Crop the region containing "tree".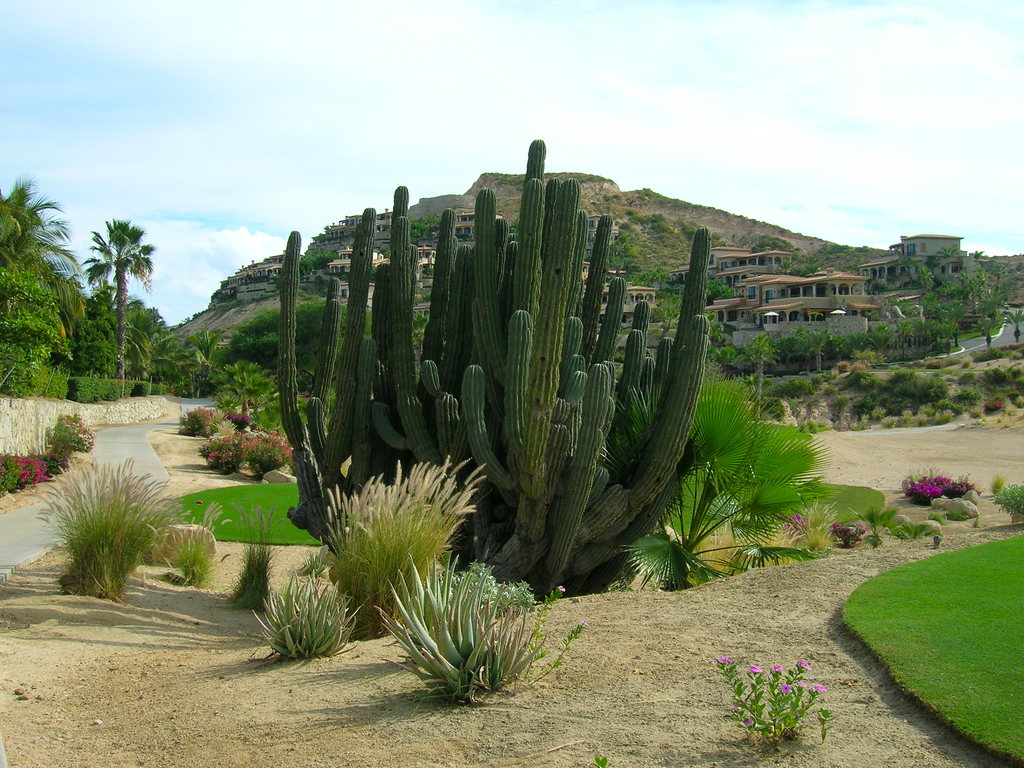
Crop region: <bbox>226, 298, 383, 396</bbox>.
